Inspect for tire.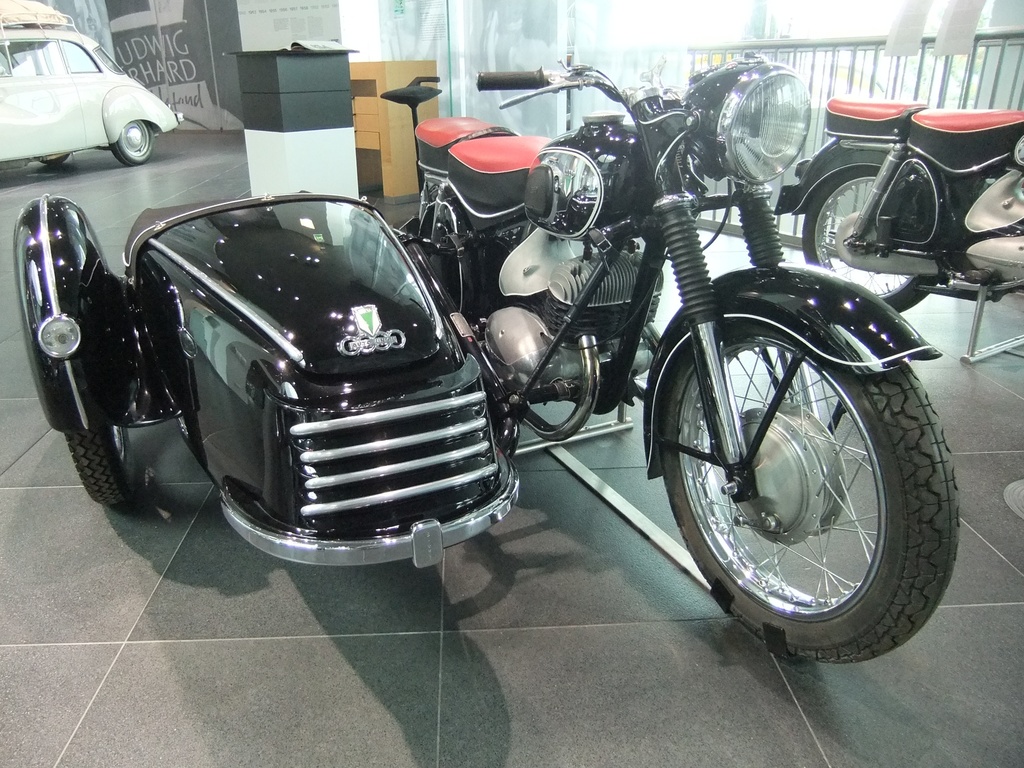
Inspection: 666,289,953,653.
